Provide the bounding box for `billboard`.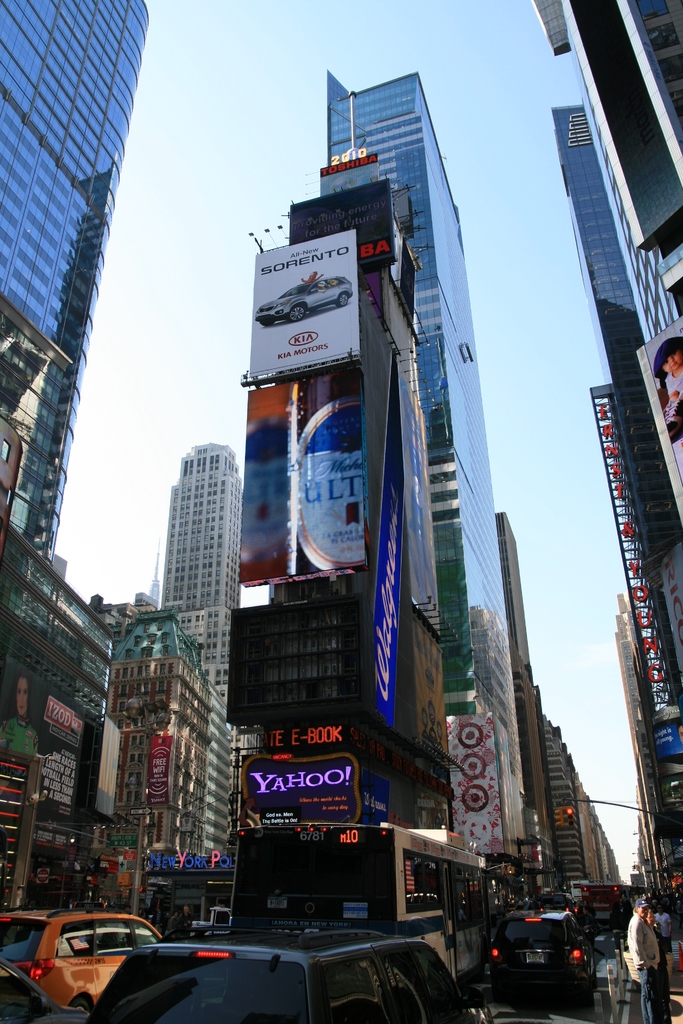
bbox=[235, 369, 306, 596].
